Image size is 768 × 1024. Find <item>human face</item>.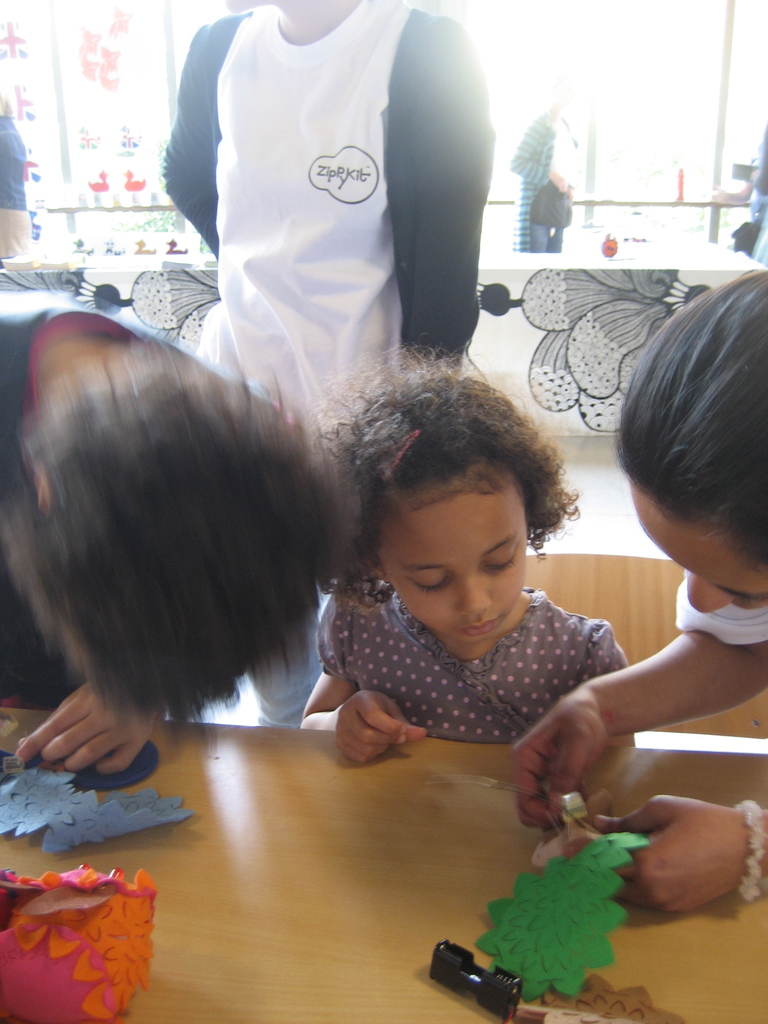
detection(387, 472, 527, 648).
